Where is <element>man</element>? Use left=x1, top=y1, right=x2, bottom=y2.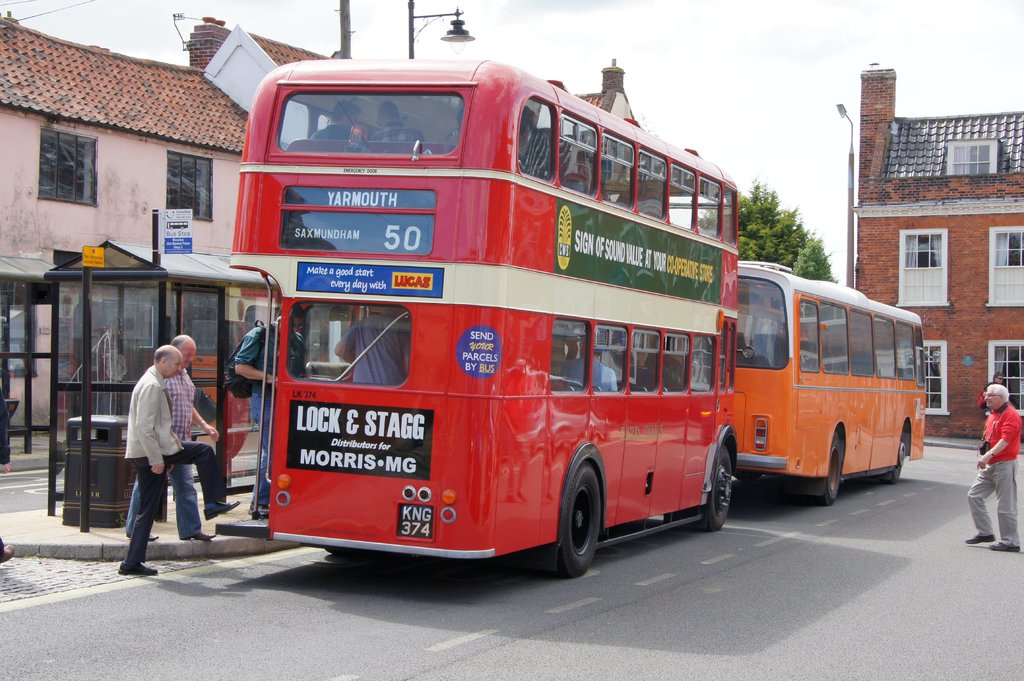
left=337, top=308, right=413, bottom=385.
